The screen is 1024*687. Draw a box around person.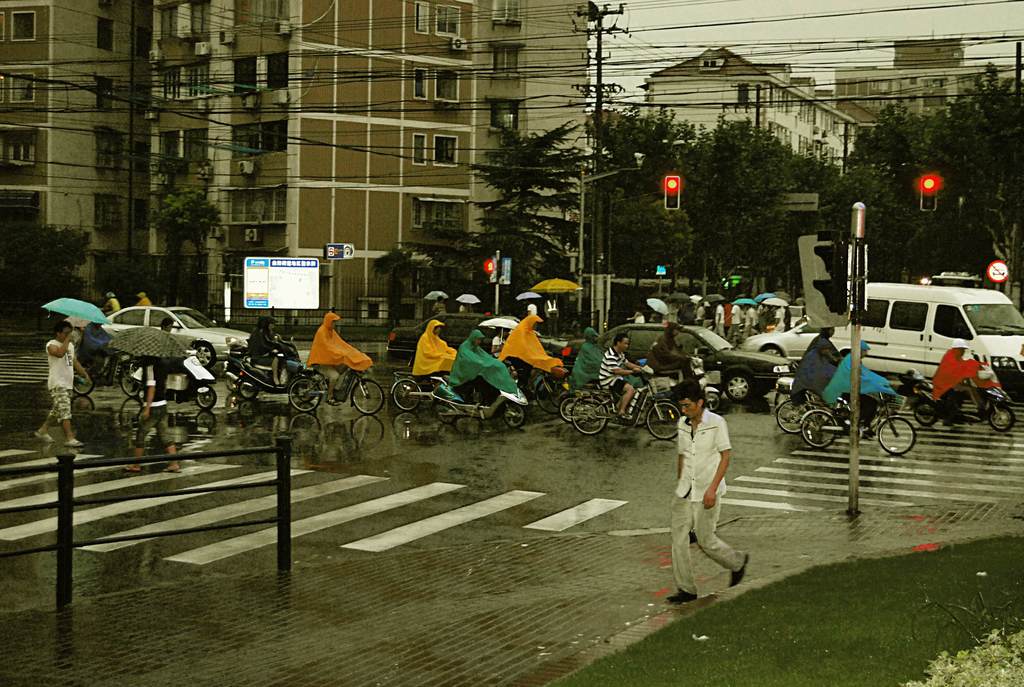
detection(461, 300, 477, 313).
